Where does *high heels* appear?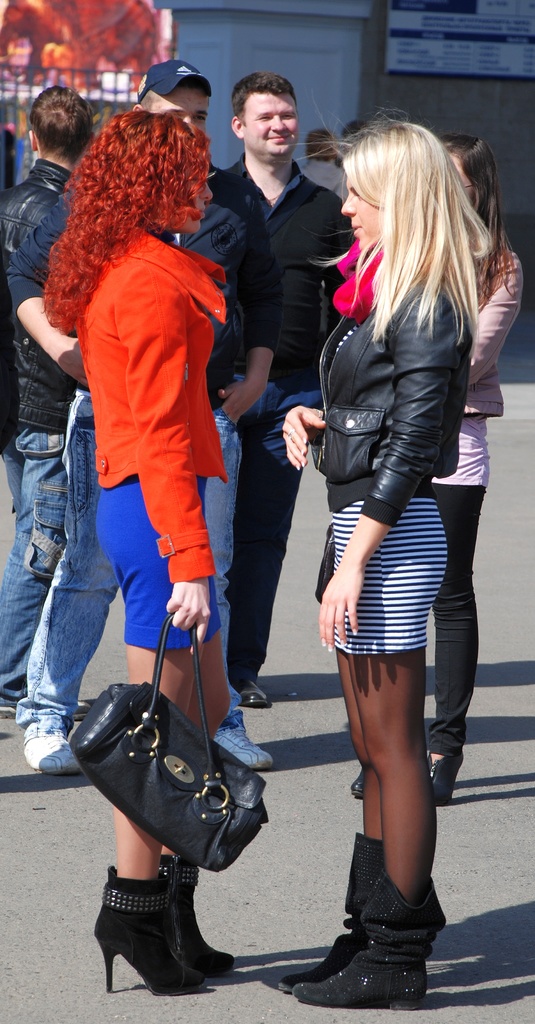
Appears at (428, 753, 463, 805).
